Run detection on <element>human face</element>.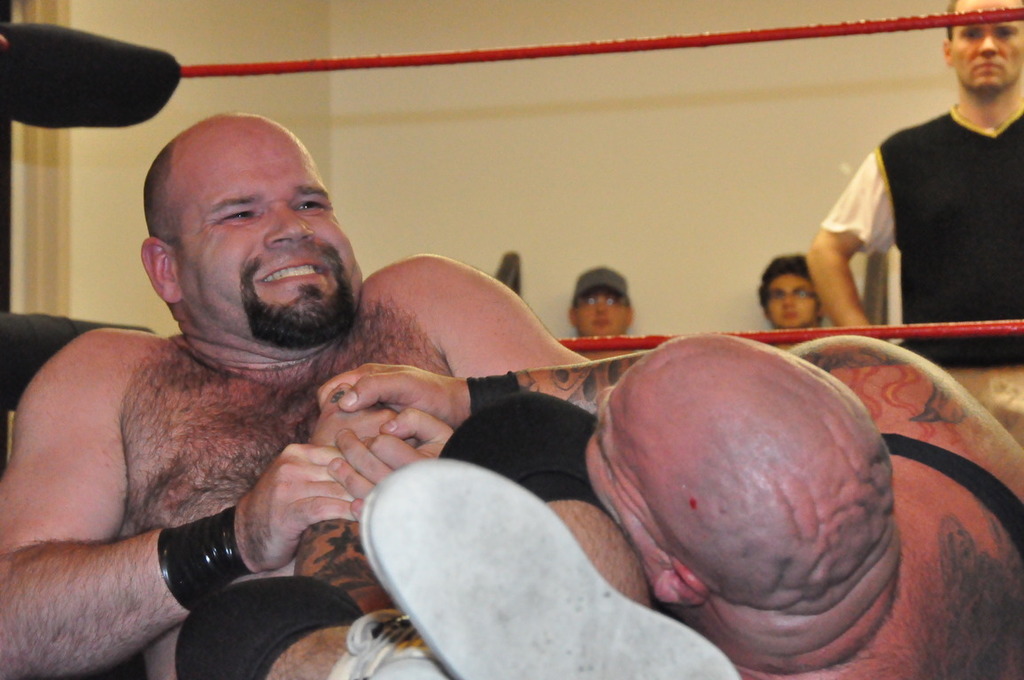
Result: left=770, top=274, right=818, bottom=326.
